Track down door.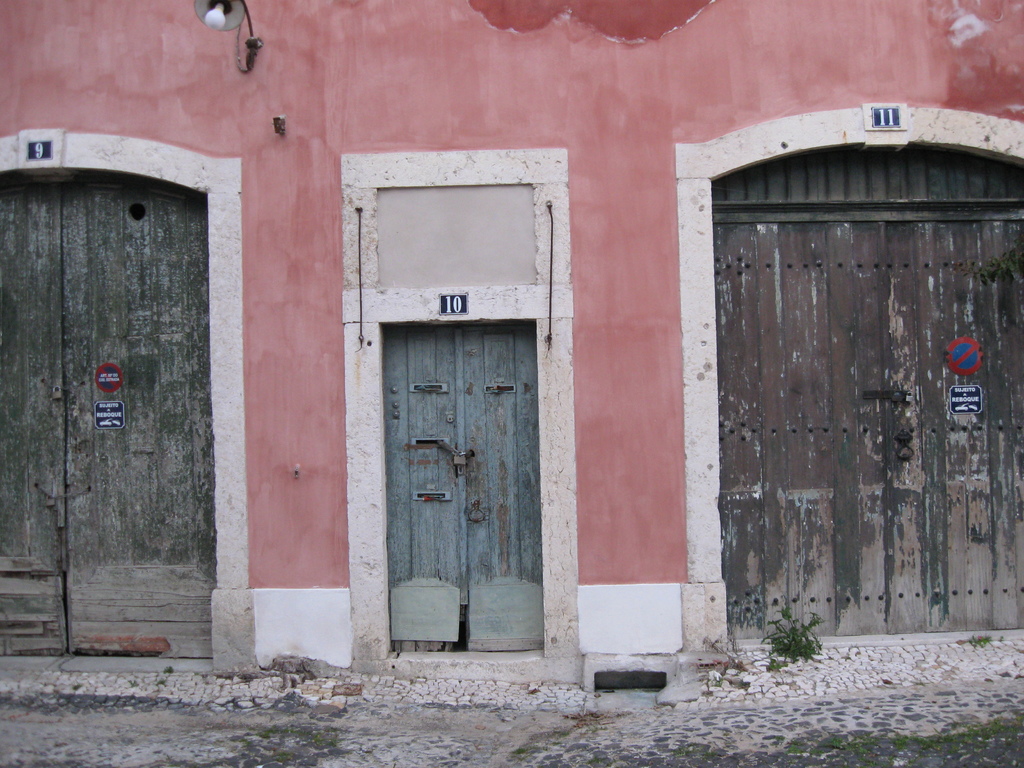
Tracked to [x1=387, y1=323, x2=543, y2=653].
